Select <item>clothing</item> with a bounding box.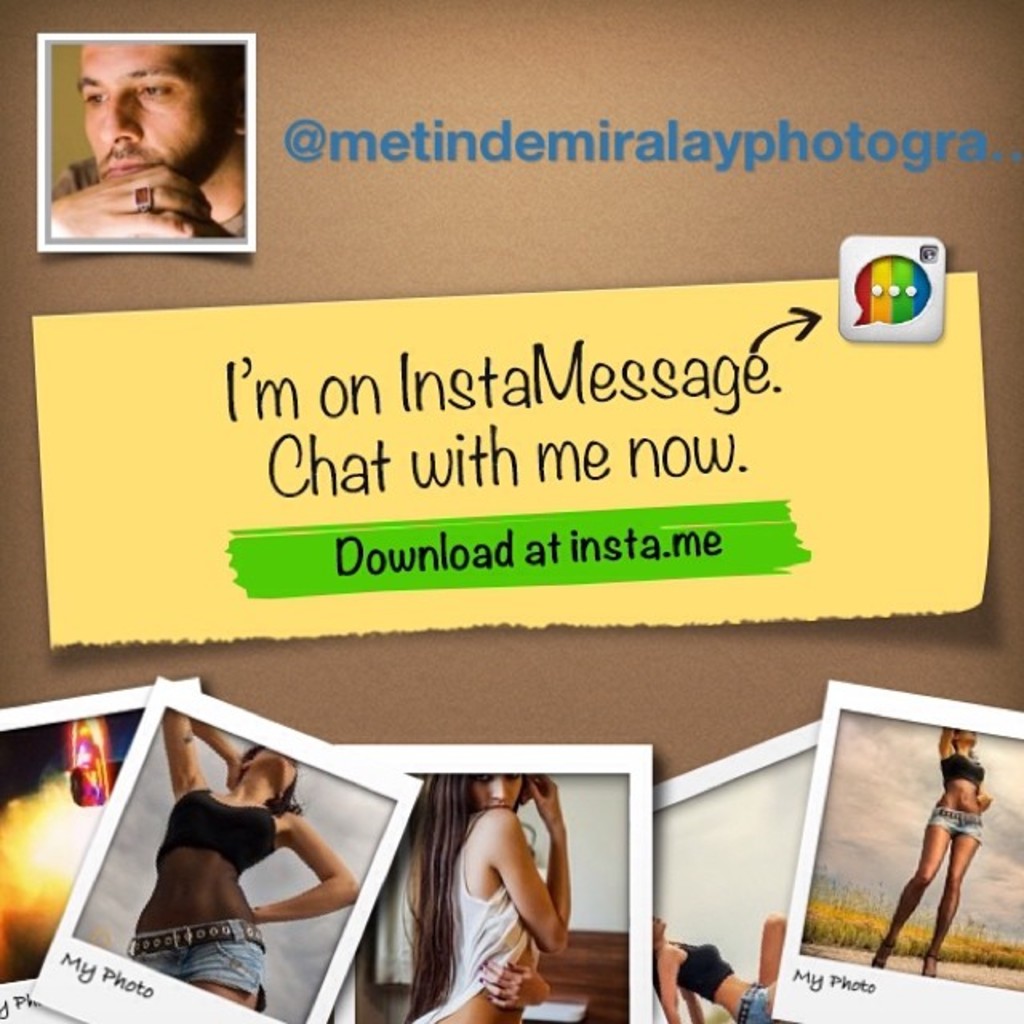
{"x1": 126, "y1": 782, "x2": 282, "y2": 1016}.
